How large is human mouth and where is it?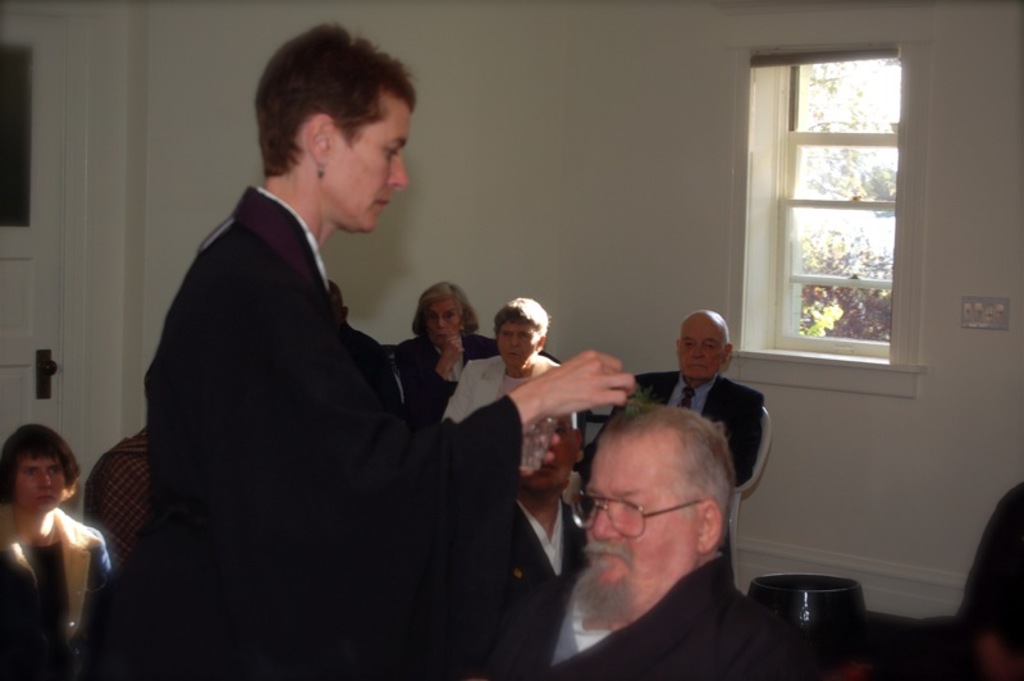
Bounding box: select_region(686, 362, 707, 371).
